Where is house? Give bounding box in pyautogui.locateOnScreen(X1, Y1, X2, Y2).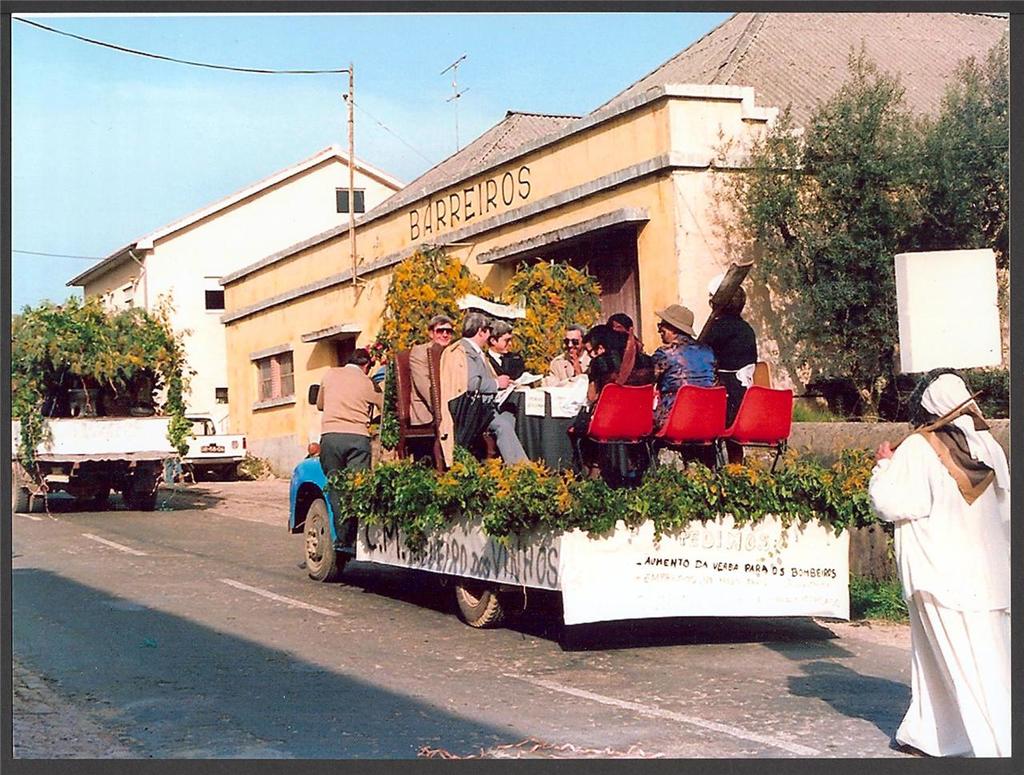
pyautogui.locateOnScreen(21, 137, 430, 501).
